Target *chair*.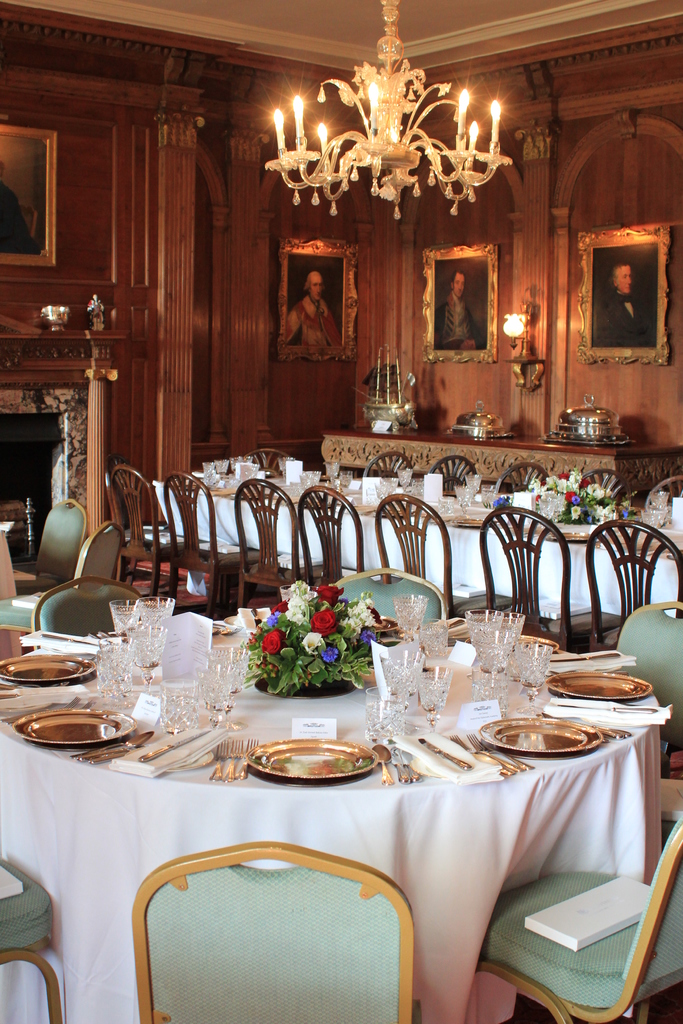
Target region: crop(106, 462, 193, 602).
